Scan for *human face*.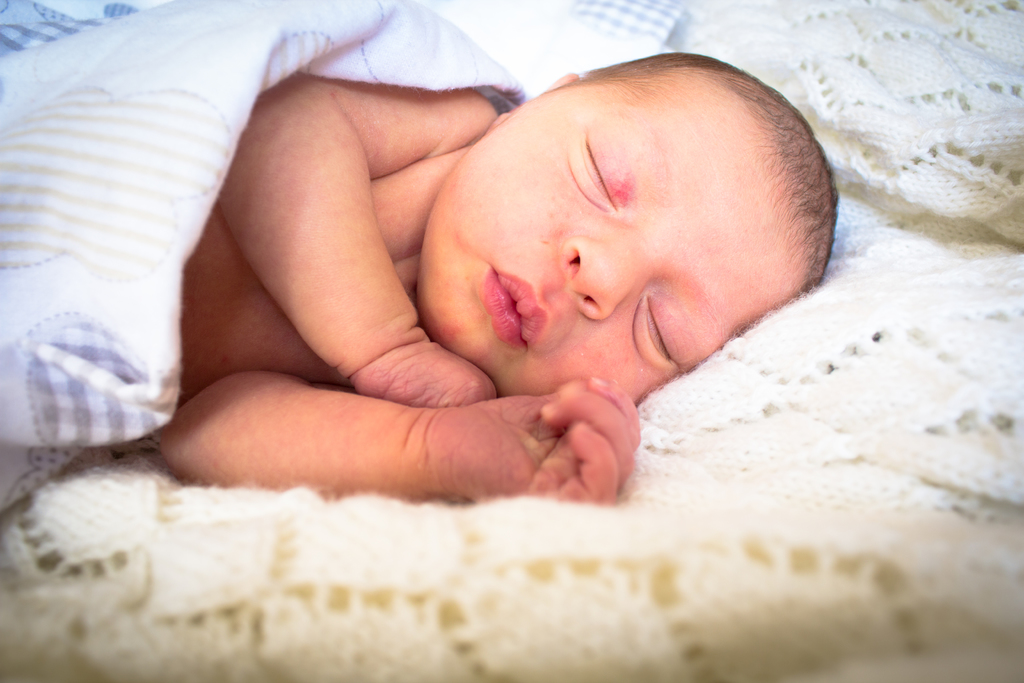
Scan result: [415,78,803,404].
